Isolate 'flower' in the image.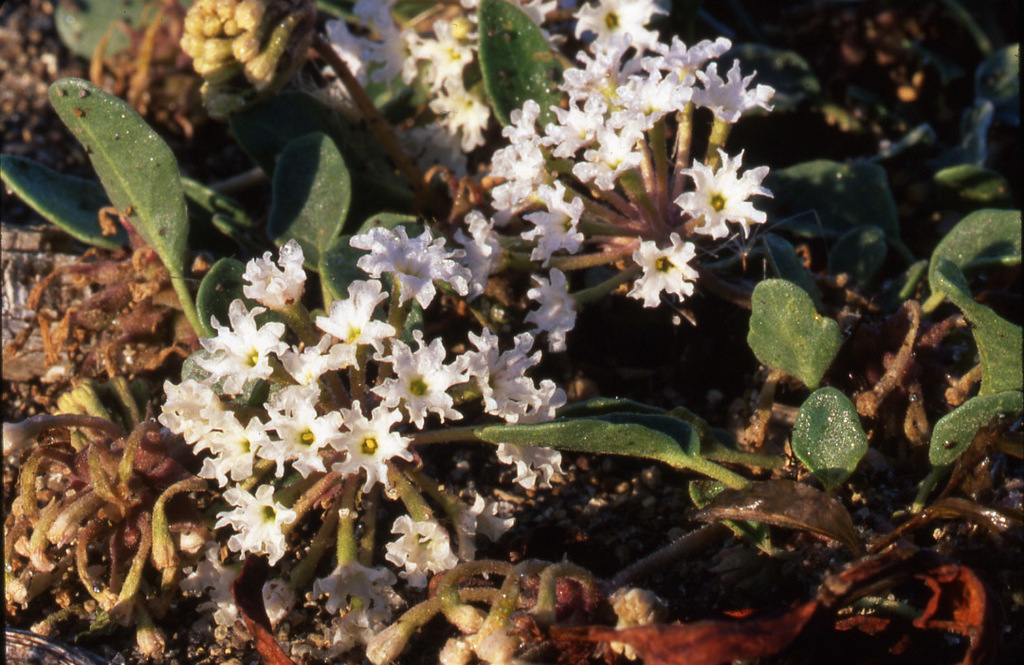
Isolated region: l=488, t=174, r=549, b=227.
